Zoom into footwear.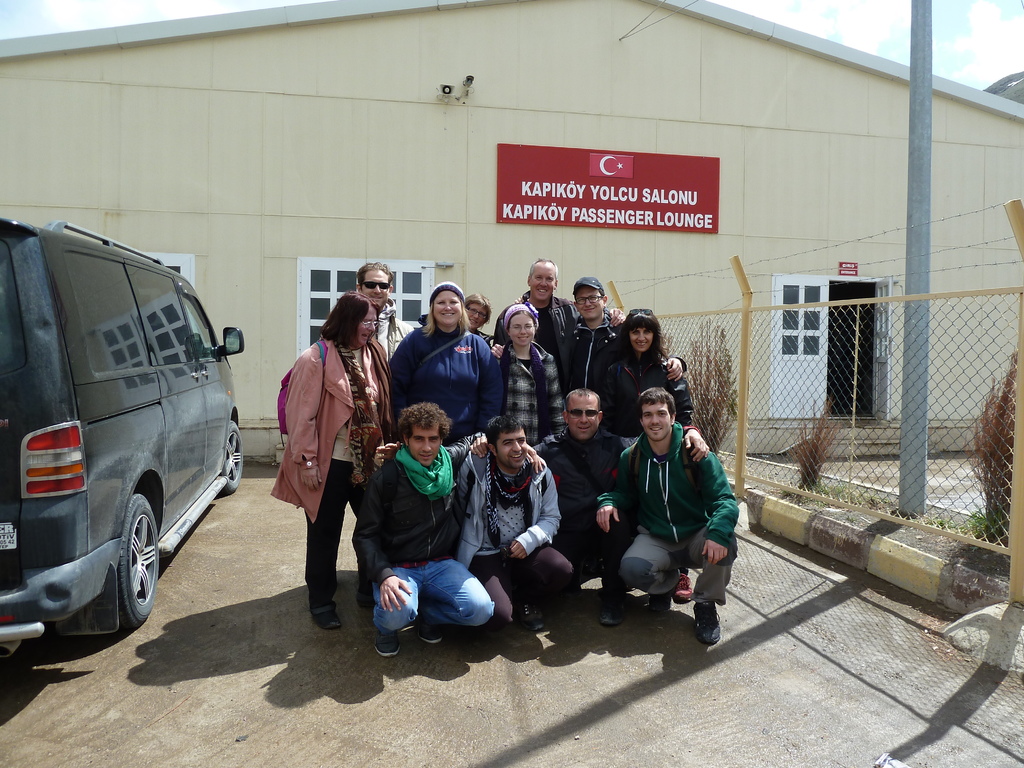
Zoom target: 694,598,730,643.
